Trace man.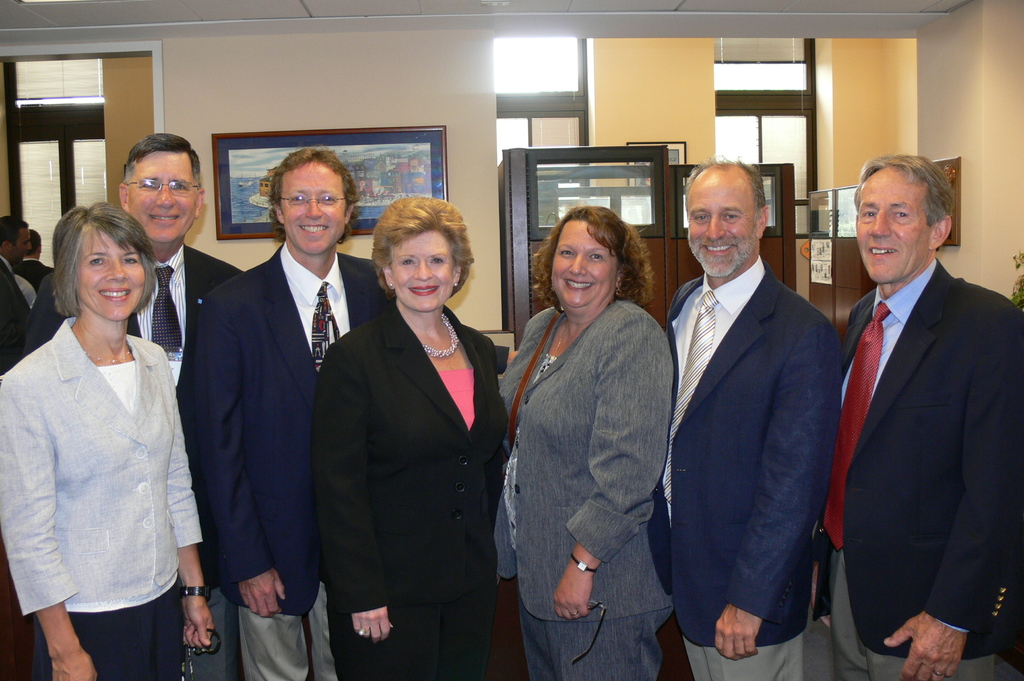
Traced to 191,144,398,680.
